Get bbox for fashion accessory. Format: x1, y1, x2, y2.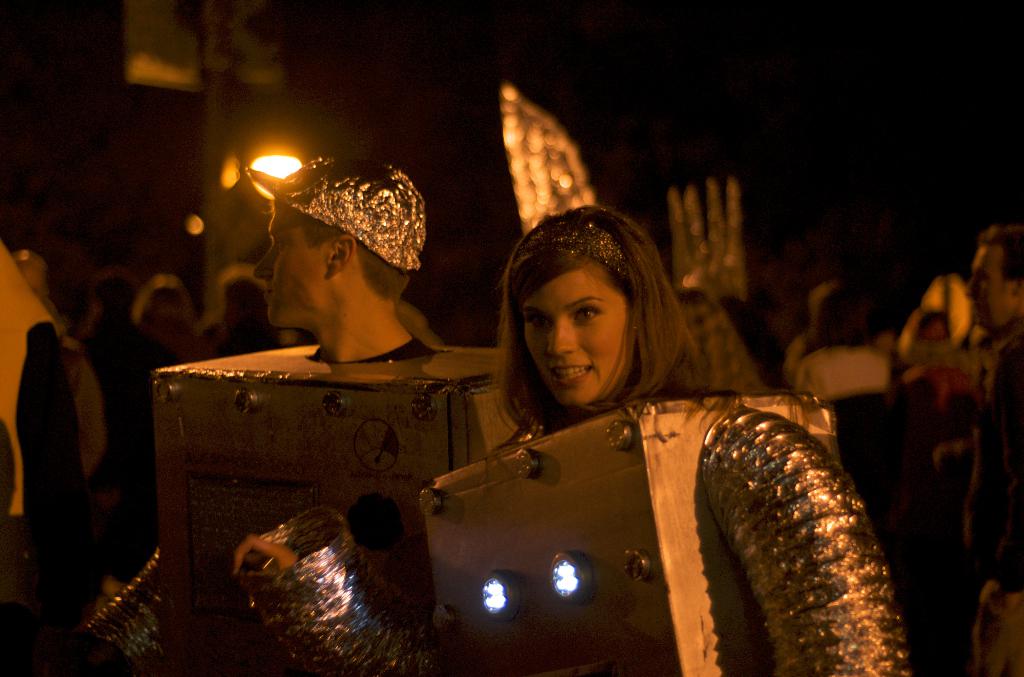
508, 218, 630, 270.
